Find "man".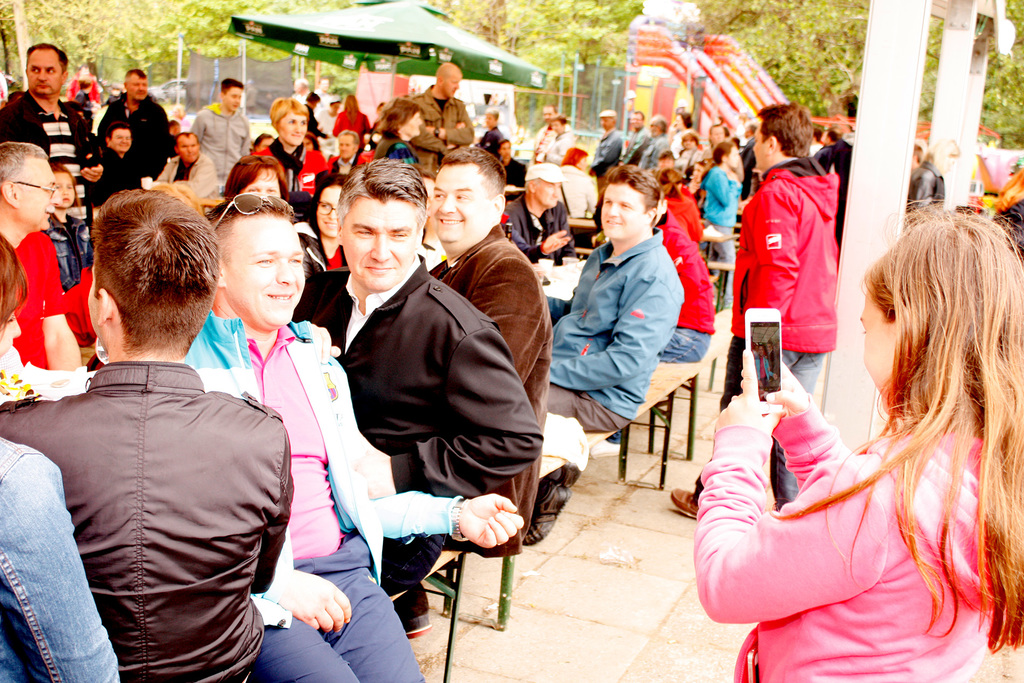
(x1=666, y1=99, x2=839, y2=521).
